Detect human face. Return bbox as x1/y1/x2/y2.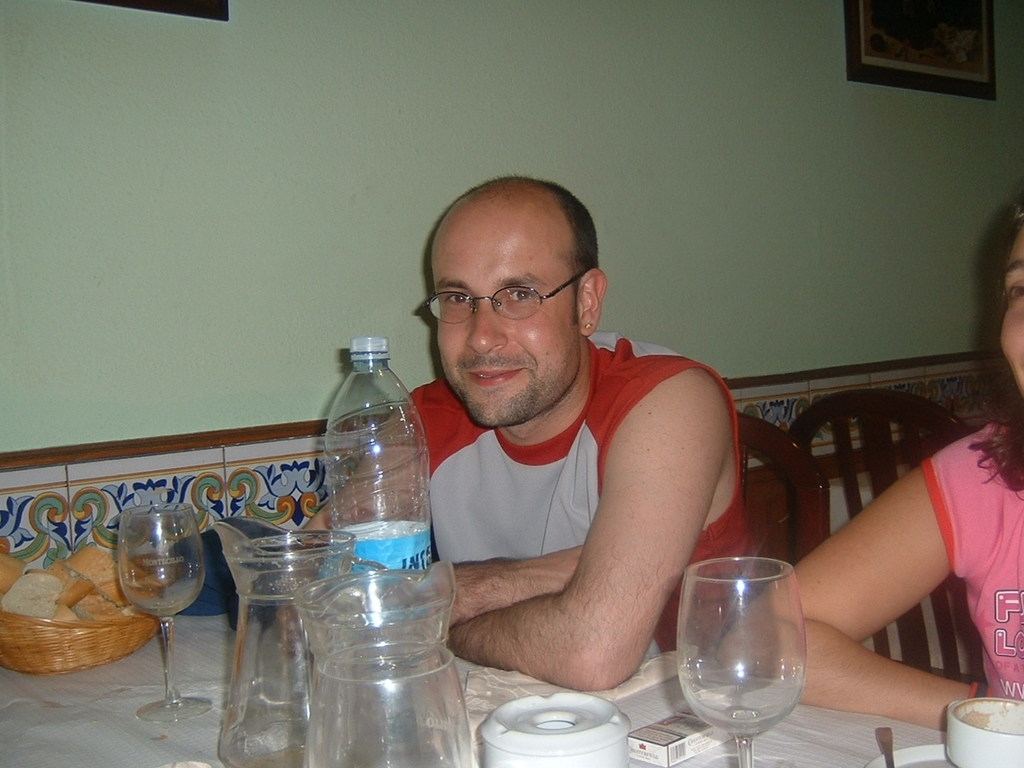
433/216/578/426.
